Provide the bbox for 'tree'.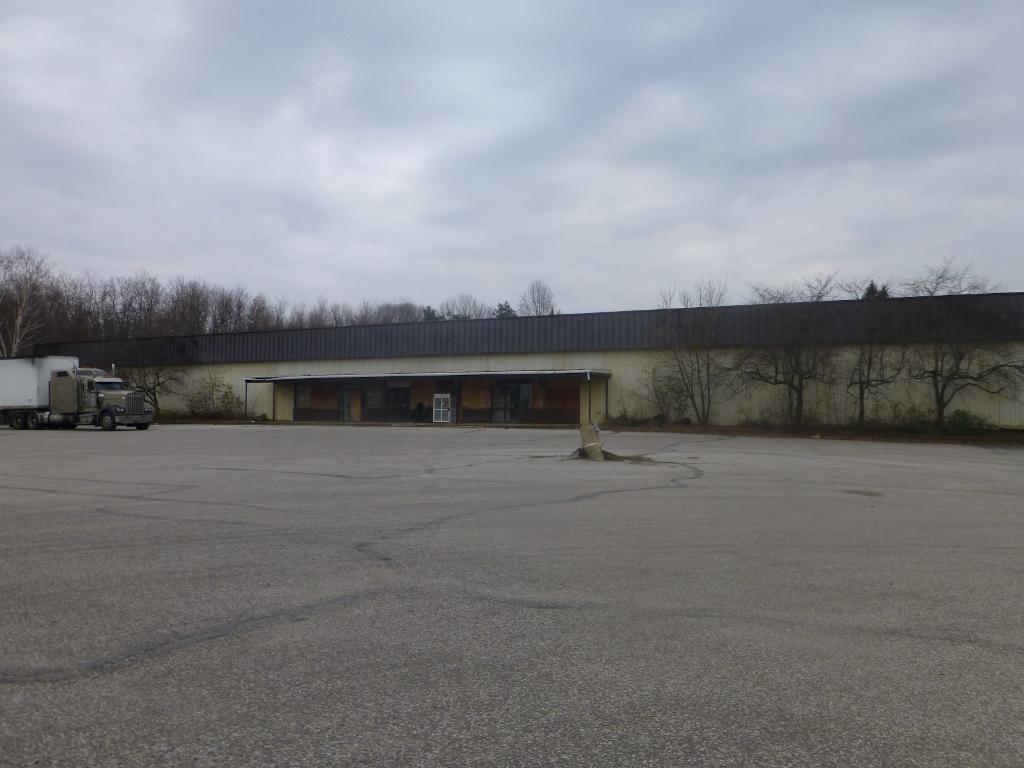
{"left": 182, "top": 362, "right": 239, "bottom": 418}.
